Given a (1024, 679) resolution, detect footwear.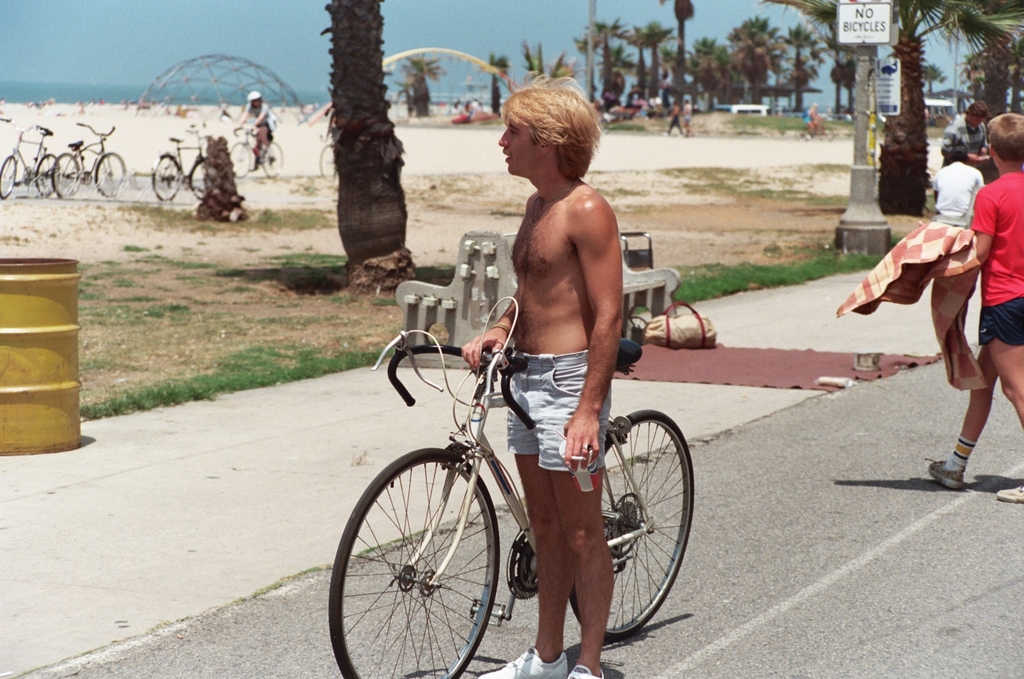
[478,645,567,678].
